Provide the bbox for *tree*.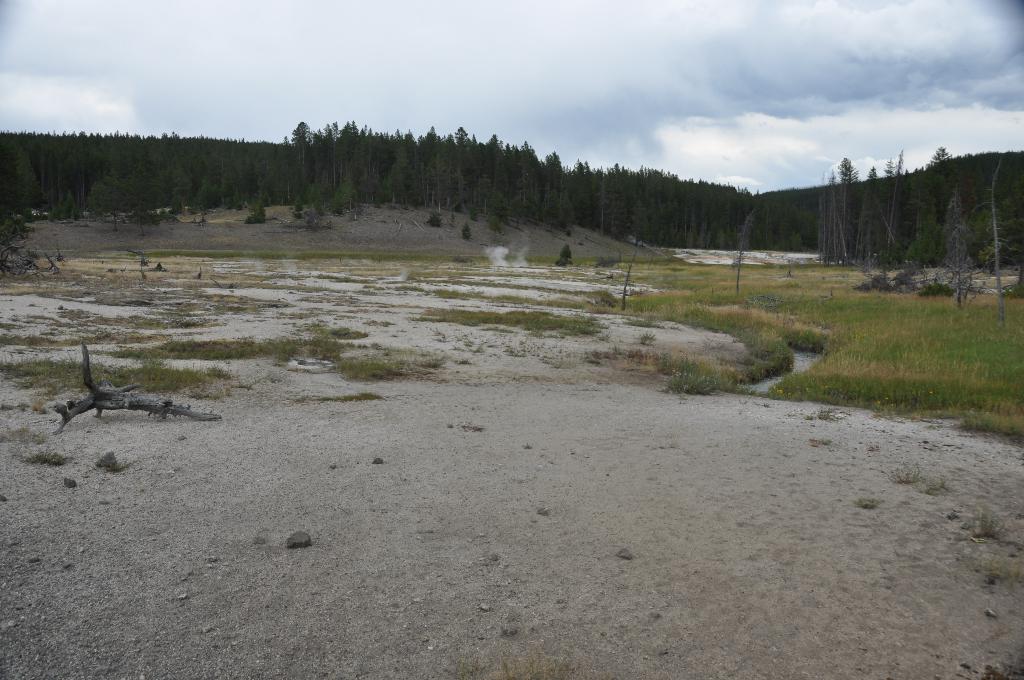
86, 173, 131, 231.
